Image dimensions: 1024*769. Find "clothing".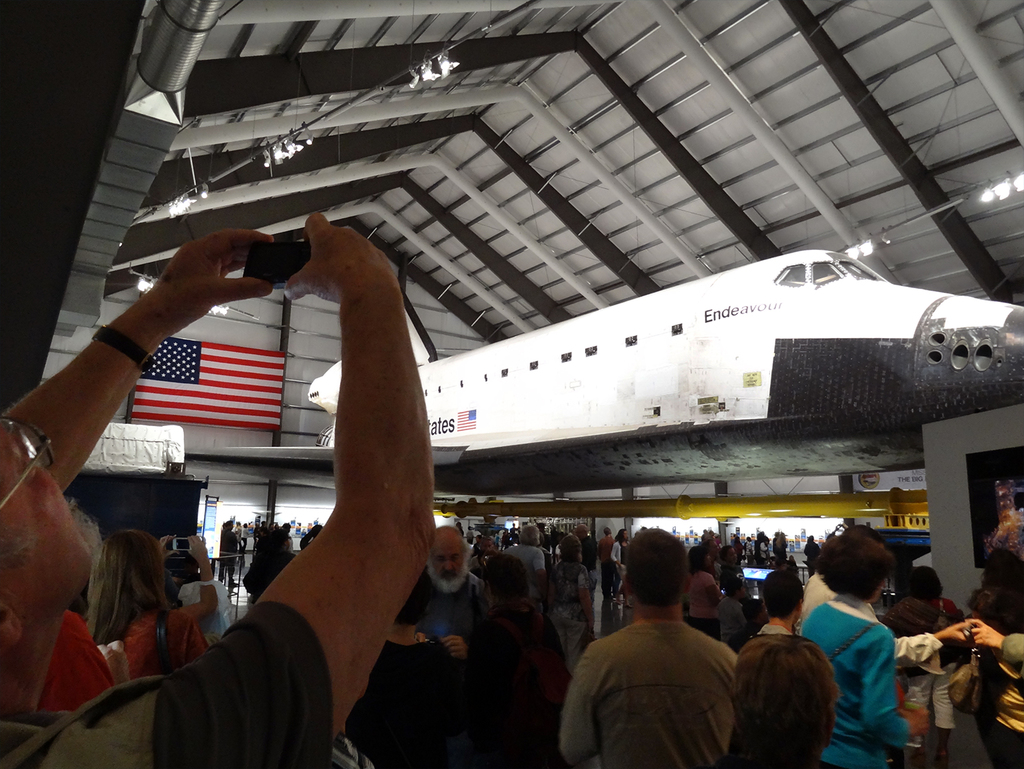
box(487, 599, 574, 705).
